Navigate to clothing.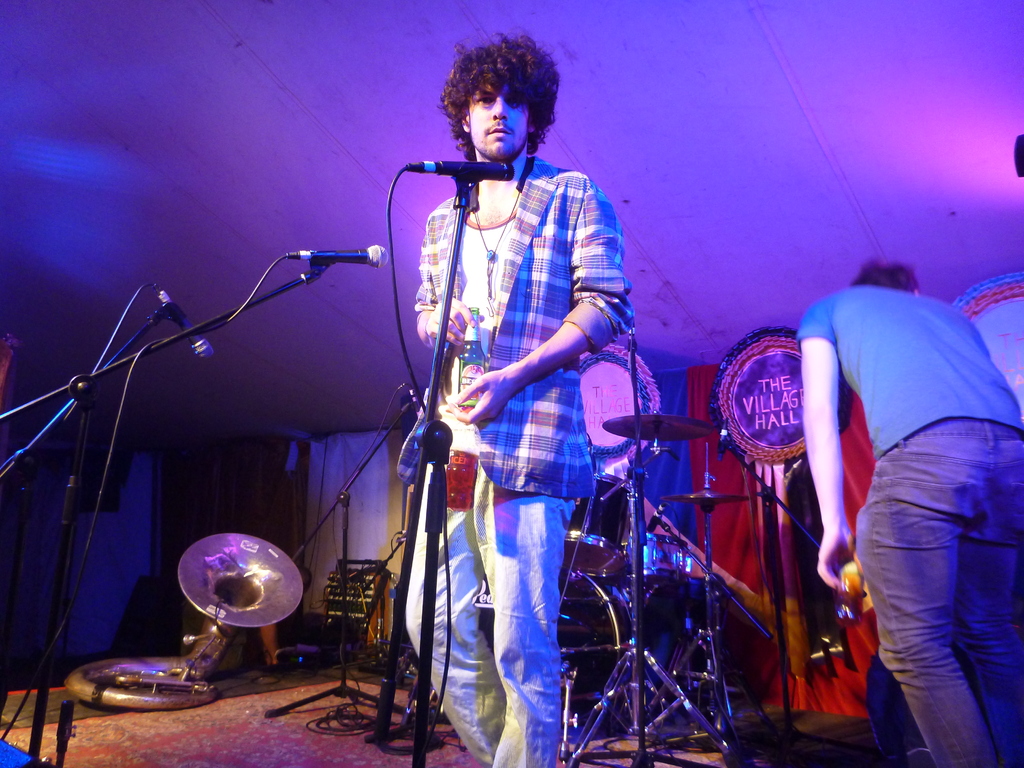
Navigation target: x1=399 y1=149 x2=630 y2=767.
